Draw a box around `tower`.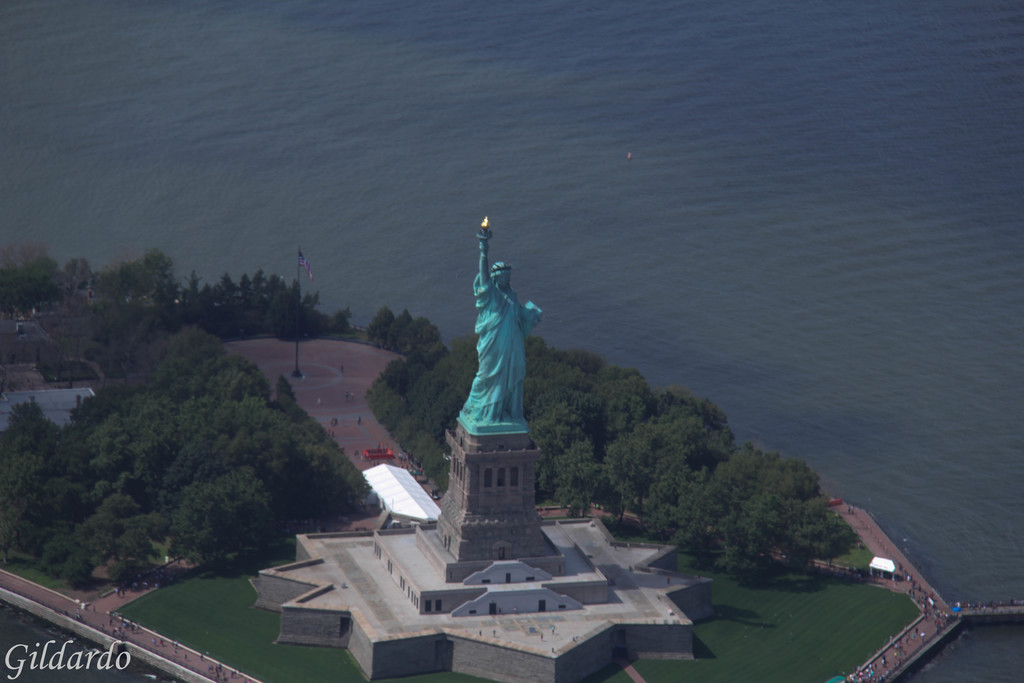
region(429, 215, 540, 569).
